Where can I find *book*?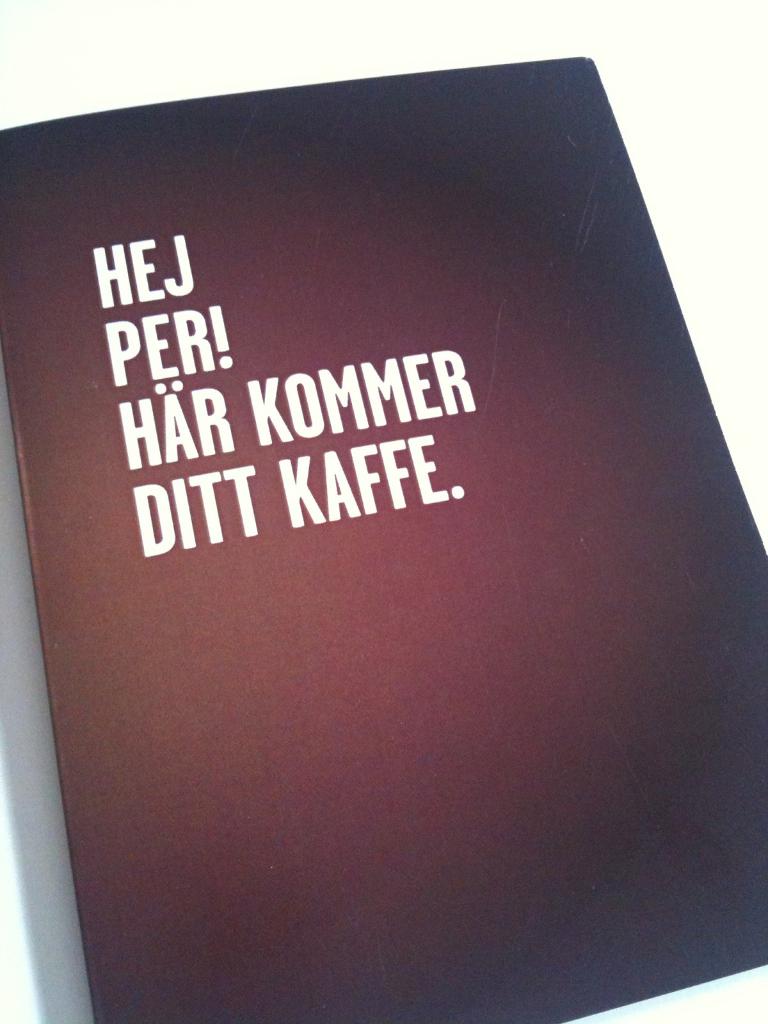
You can find it at rect(0, 51, 767, 1023).
